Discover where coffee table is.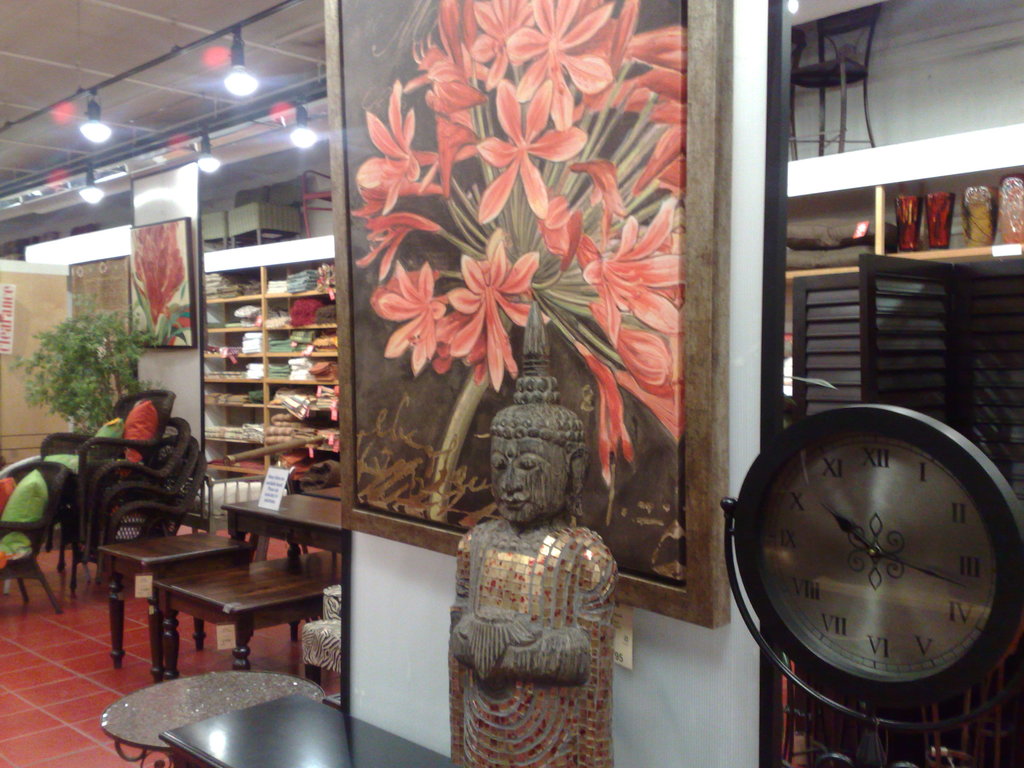
Discovered at (x1=223, y1=484, x2=355, y2=572).
